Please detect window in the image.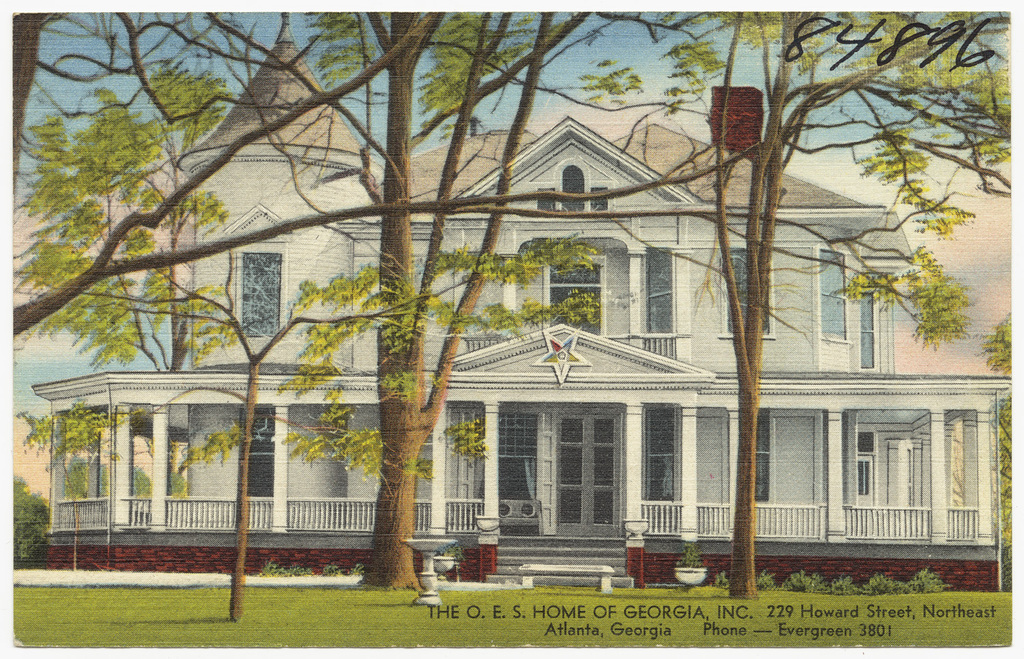
<region>237, 403, 274, 507</region>.
